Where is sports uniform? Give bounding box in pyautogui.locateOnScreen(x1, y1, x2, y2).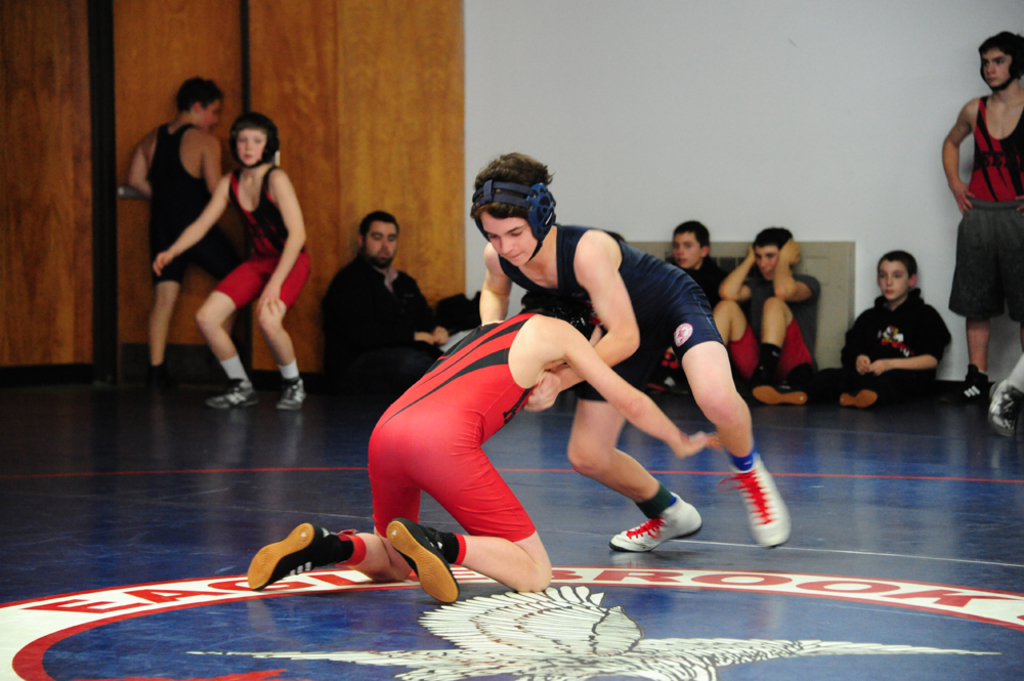
pyautogui.locateOnScreen(140, 119, 238, 290).
